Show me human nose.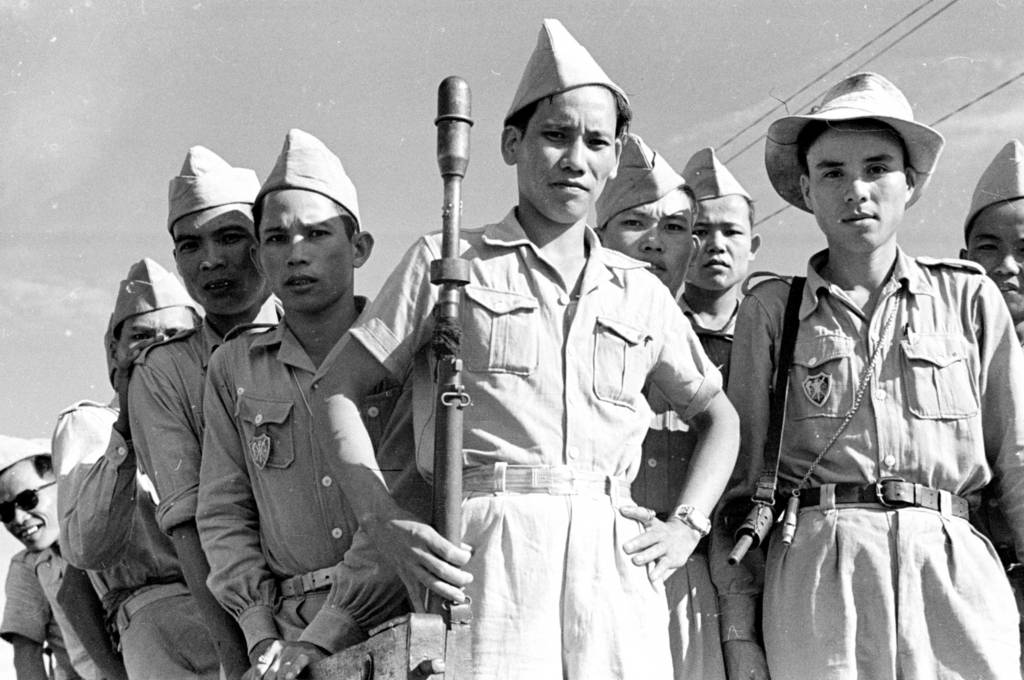
human nose is here: Rect(283, 232, 311, 266).
